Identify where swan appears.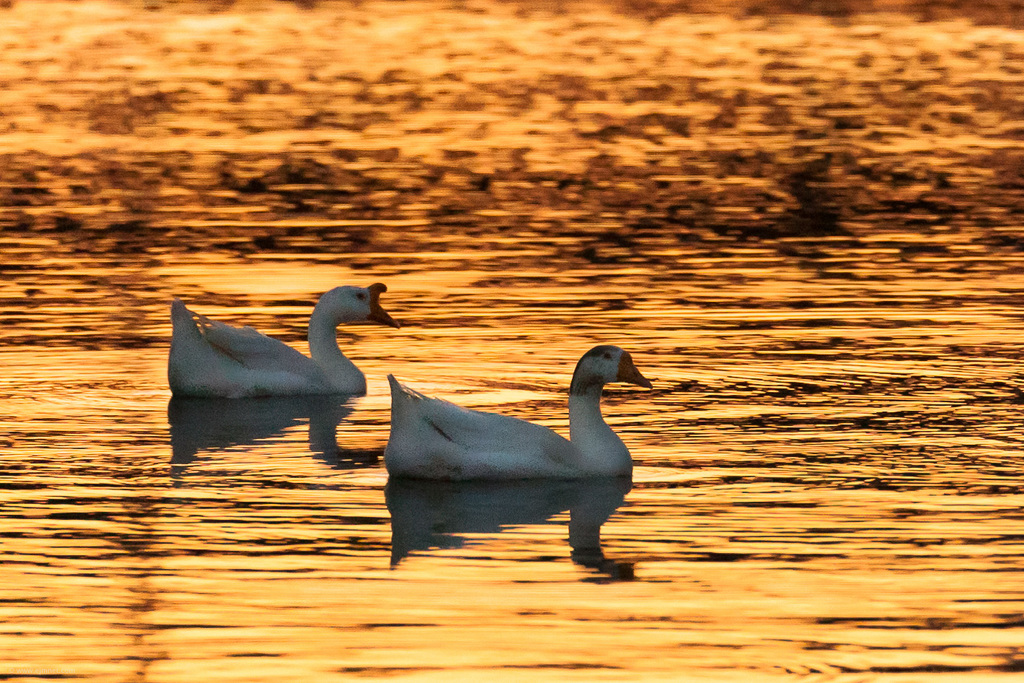
Appears at rect(386, 338, 654, 478).
